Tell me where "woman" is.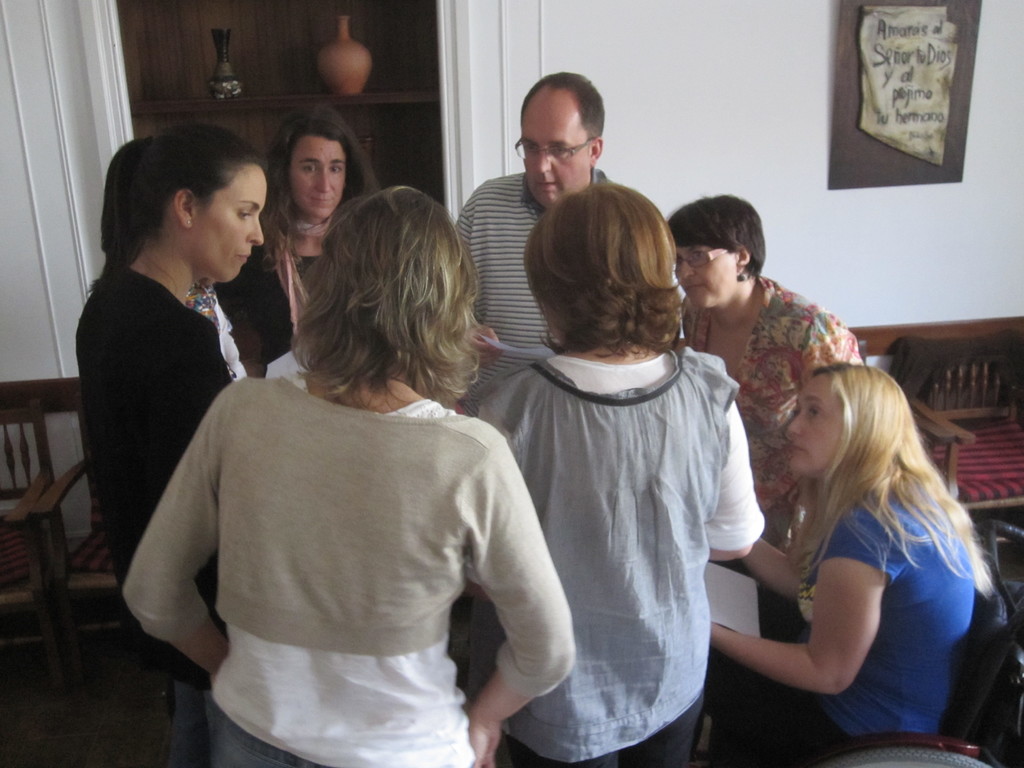
"woman" is at box=[668, 192, 867, 630].
